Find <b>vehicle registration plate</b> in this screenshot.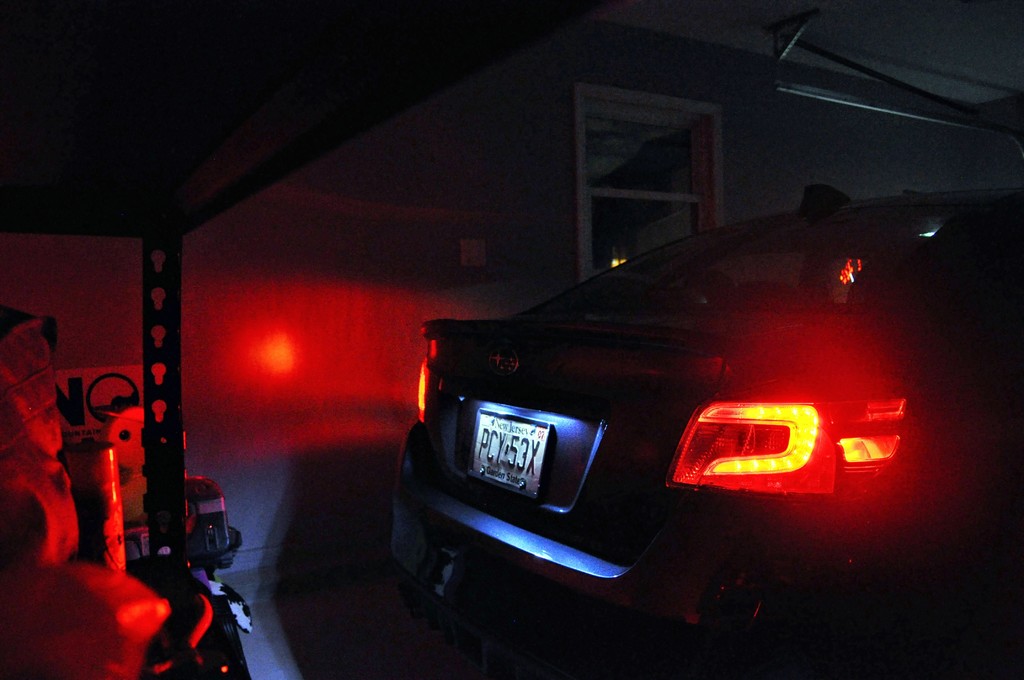
The bounding box for <b>vehicle registration plate</b> is Rect(464, 406, 554, 502).
